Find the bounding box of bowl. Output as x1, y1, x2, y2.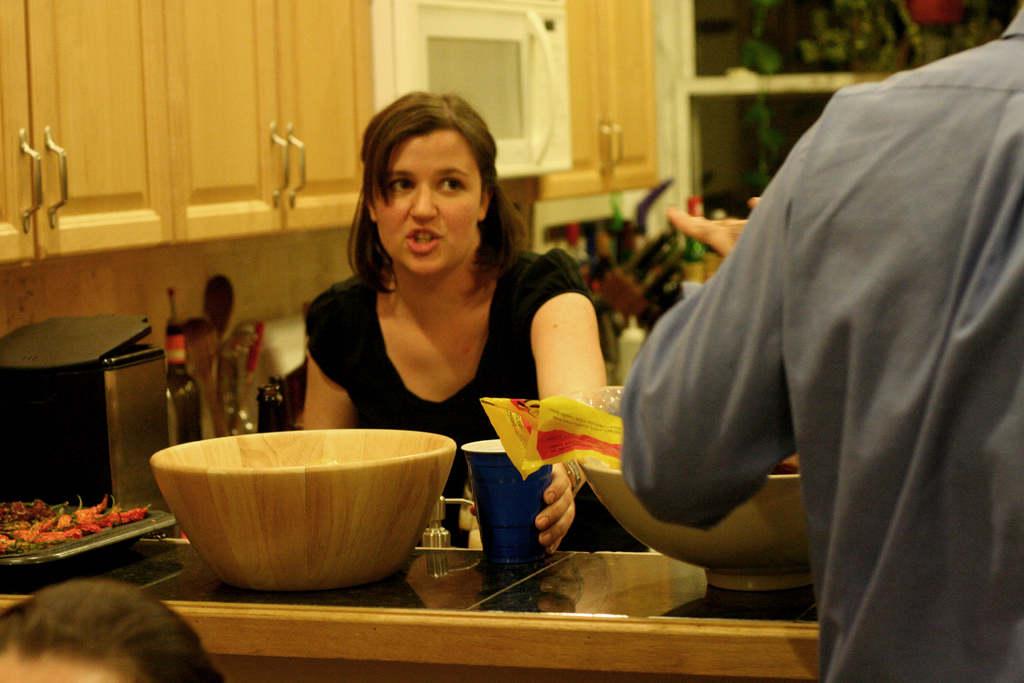
154, 432, 451, 597.
